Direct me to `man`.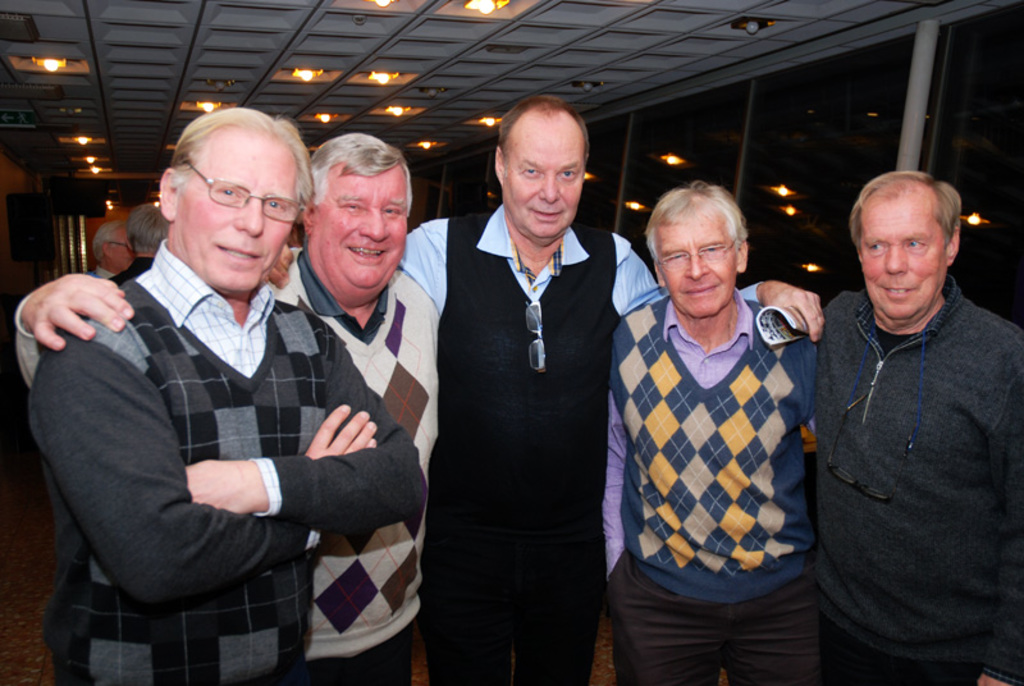
Direction: 29, 106, 424, 685.
